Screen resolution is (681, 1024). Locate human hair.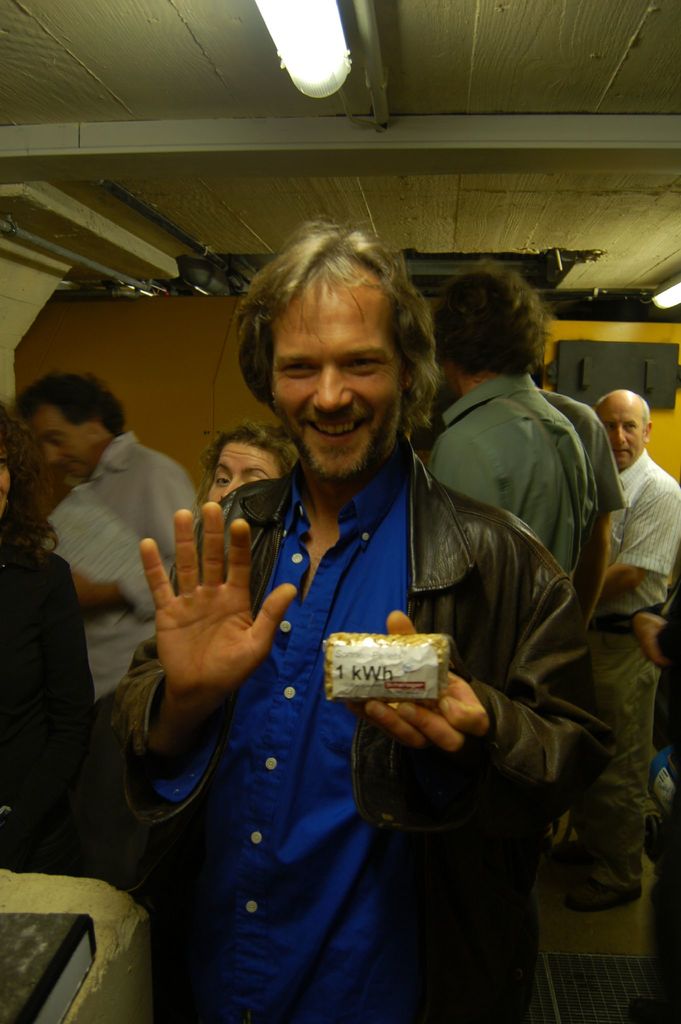
247, 211, 417, 460.
